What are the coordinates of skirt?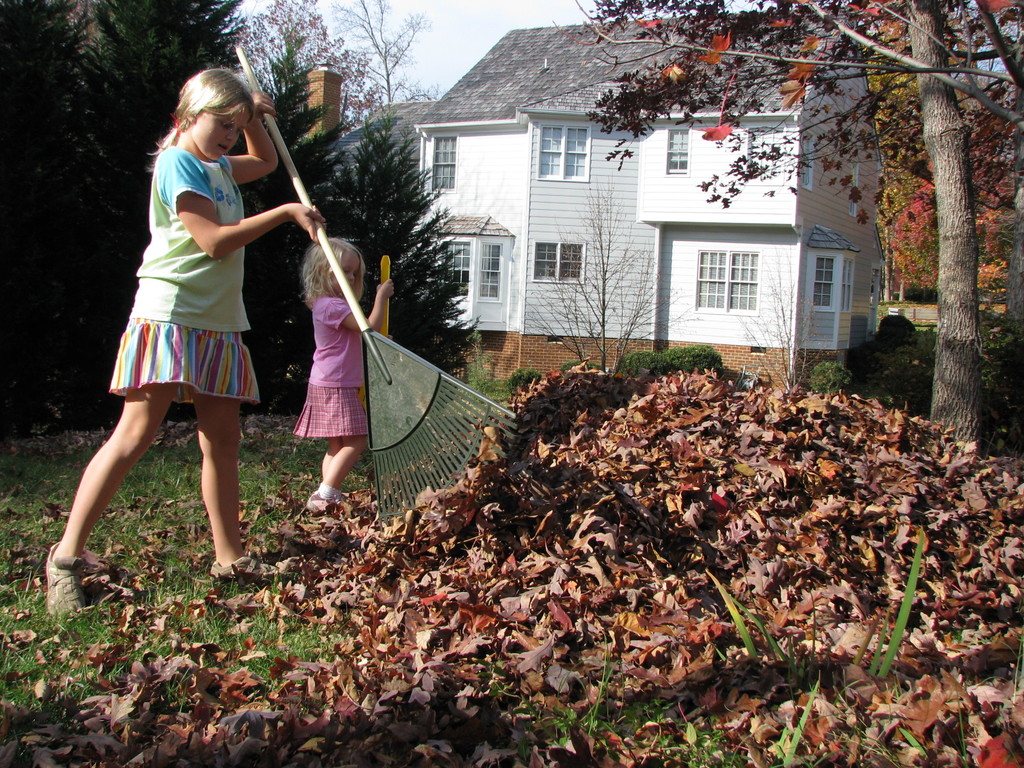
292/385/366/436.
